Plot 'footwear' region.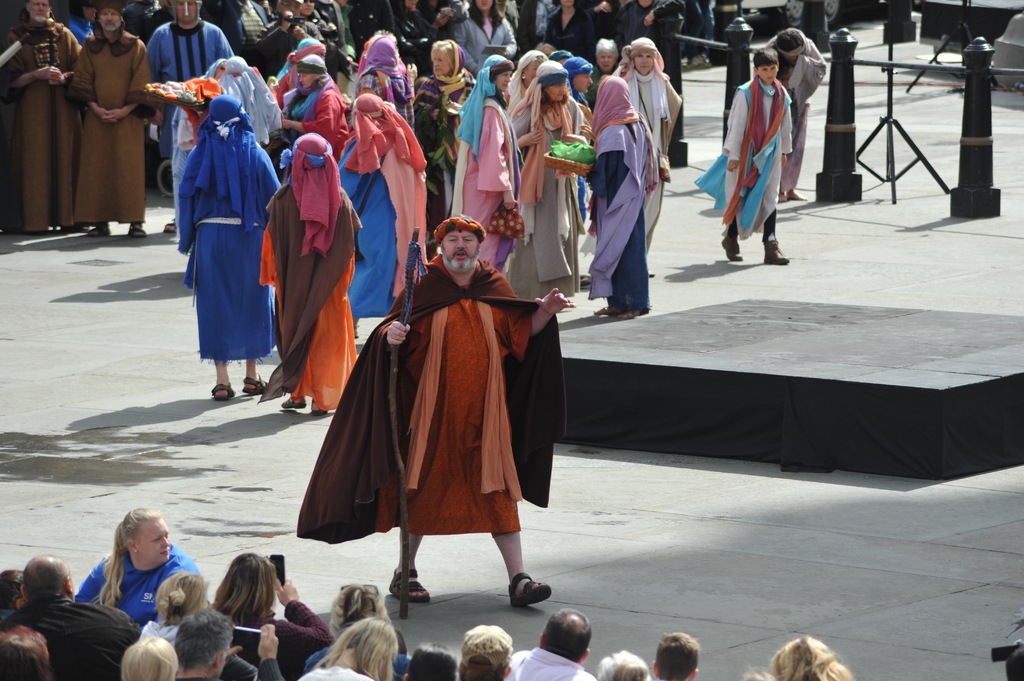
Plotted at [163,216,177,235].
